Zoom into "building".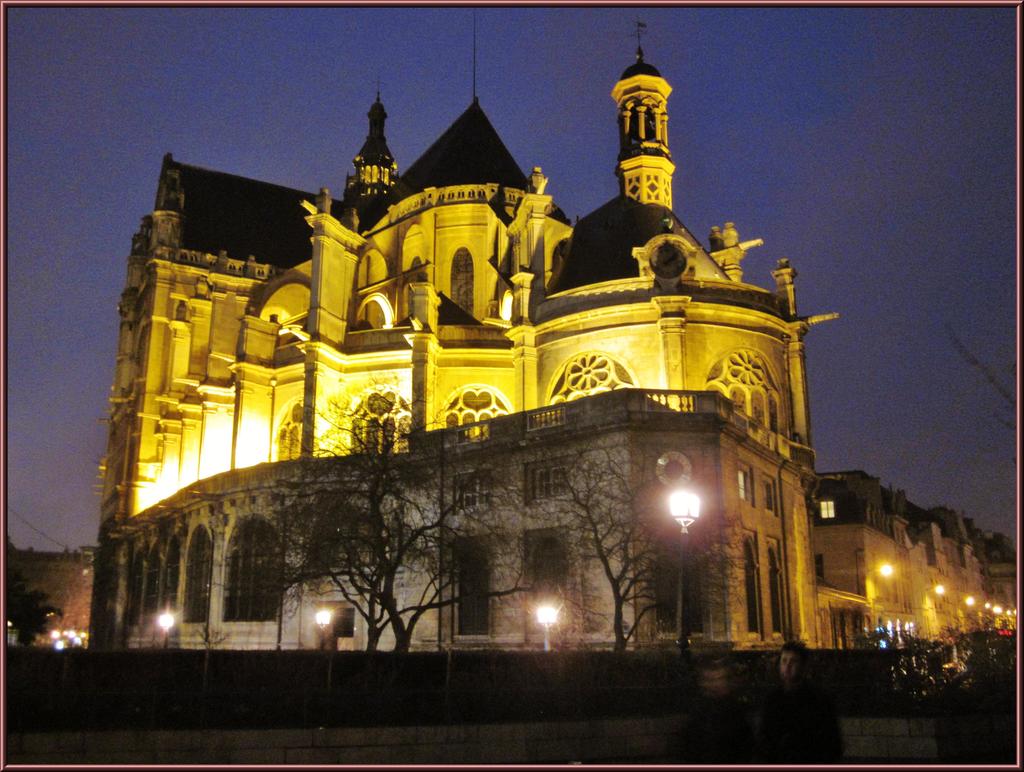
Zoom target: (x1=86, y1=7, x2=825, y2=645).
